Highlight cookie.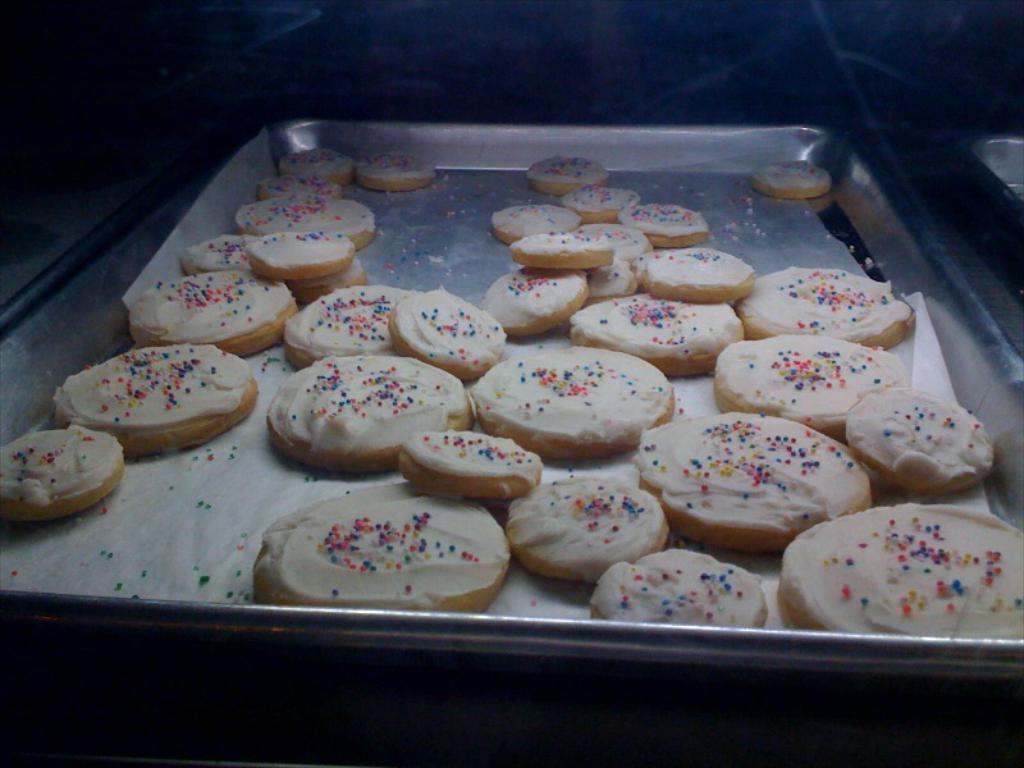
Highlighted region: (504, 474, 666, 590).
